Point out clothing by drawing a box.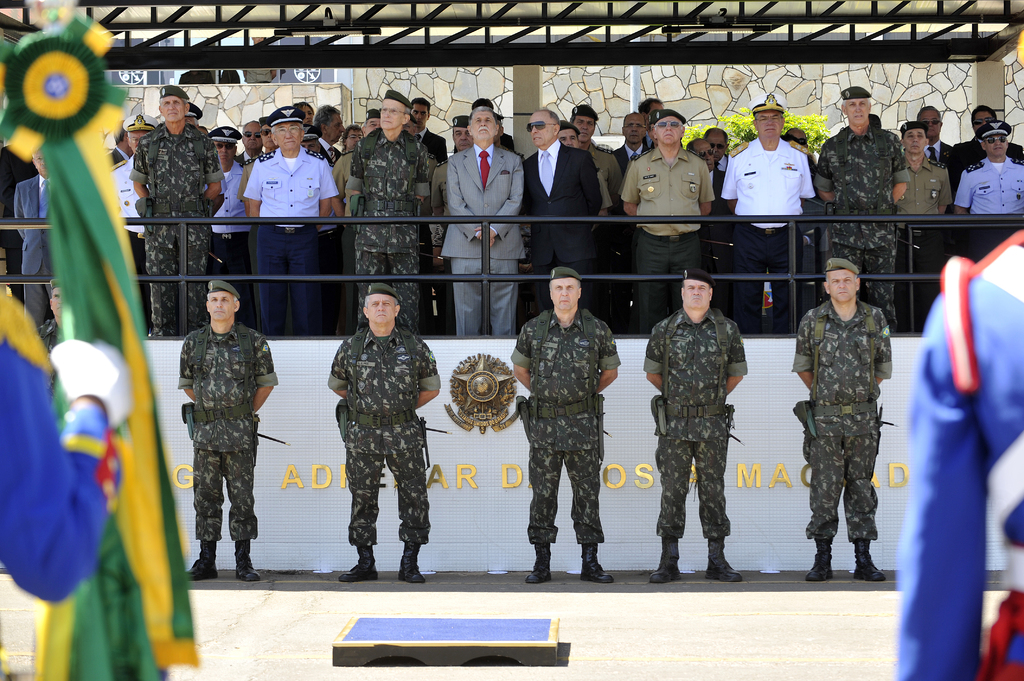
{"left": 323, "top": 148, "right": 362, "bottom": 335}.
